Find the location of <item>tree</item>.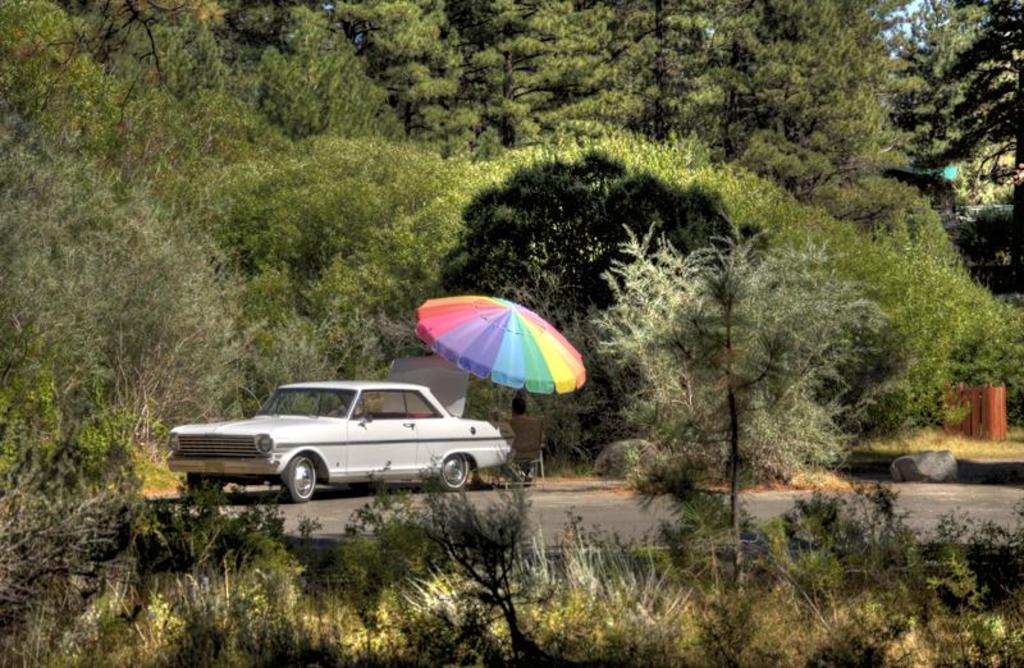
Location: detection(412, 0, 623, 156).
